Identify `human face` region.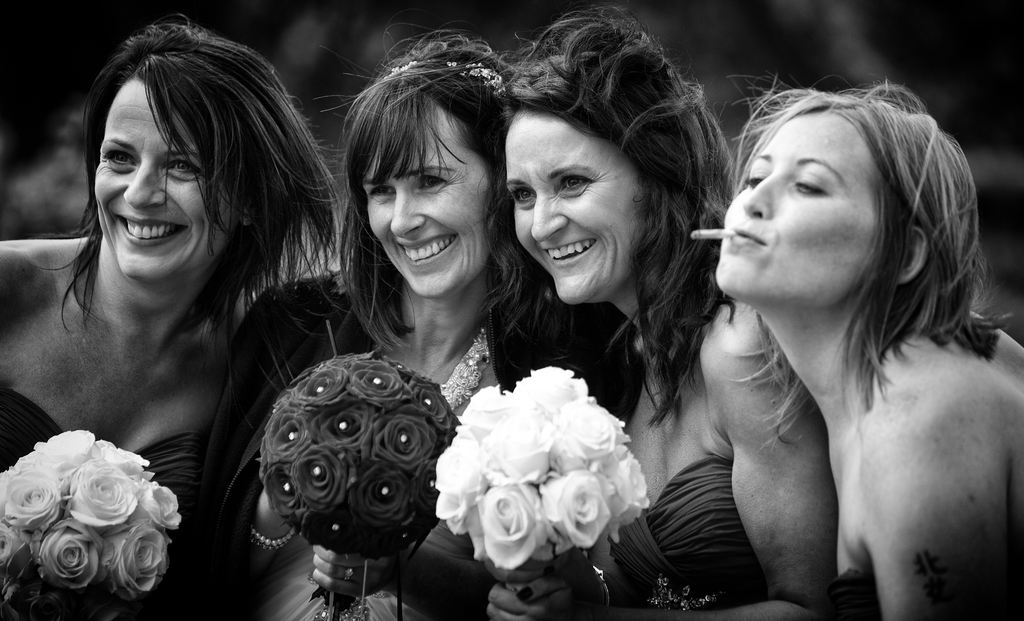
Region: [left=503, top=107, right=642, bottom=302].
